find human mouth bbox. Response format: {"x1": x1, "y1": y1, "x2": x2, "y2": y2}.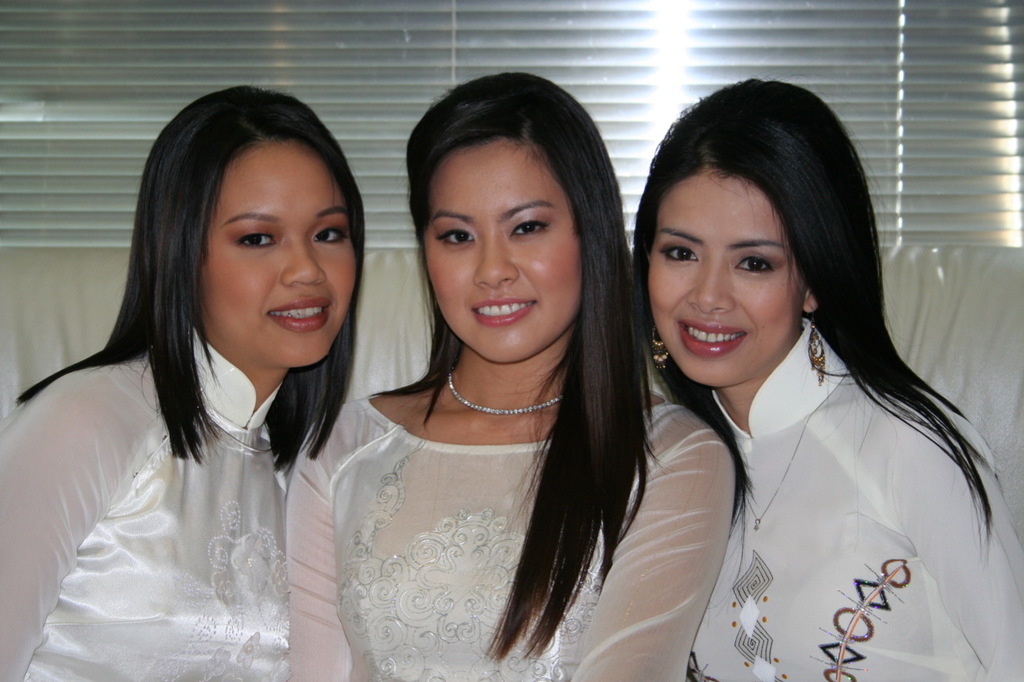
{"x1": 263, "y1": 297, "x2": 332, "y2": 339}.
